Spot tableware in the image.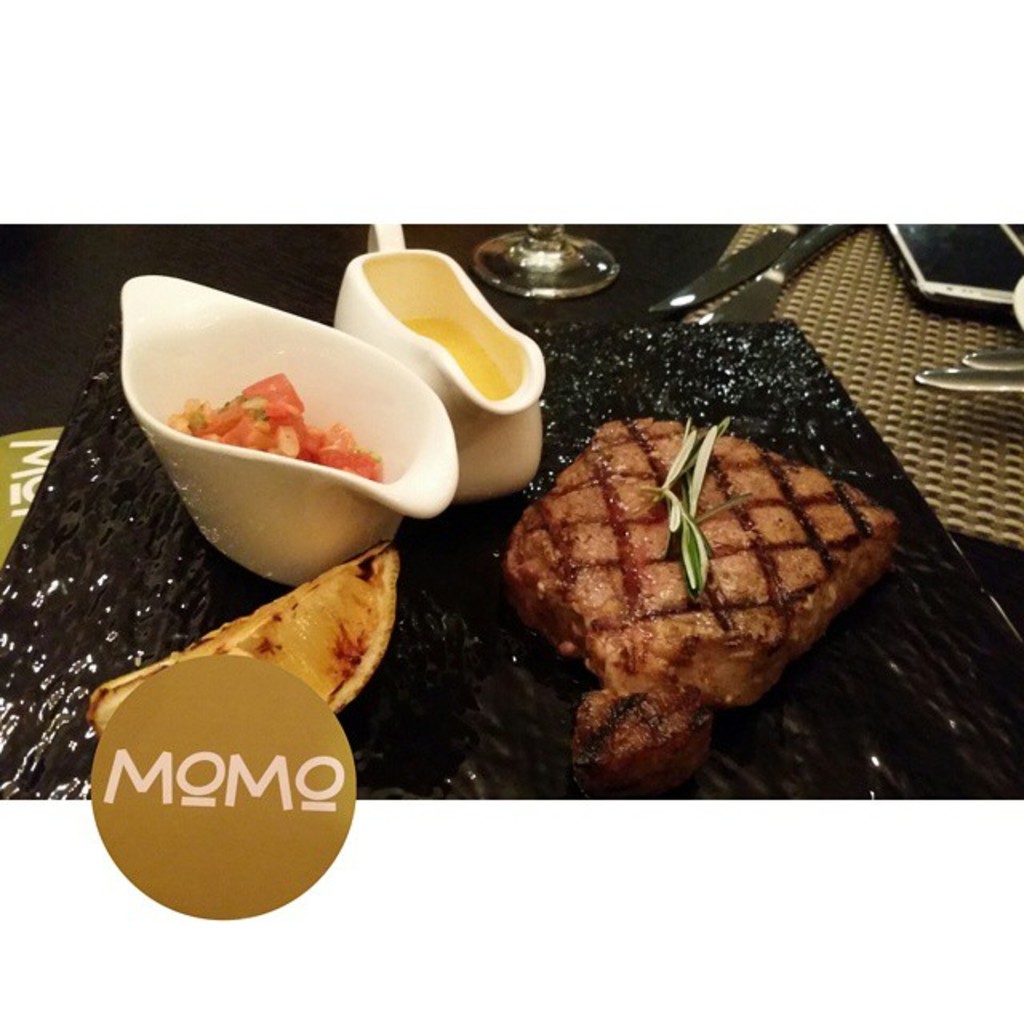
tableware found at <region>957, 344, 1022, 370</region>.
